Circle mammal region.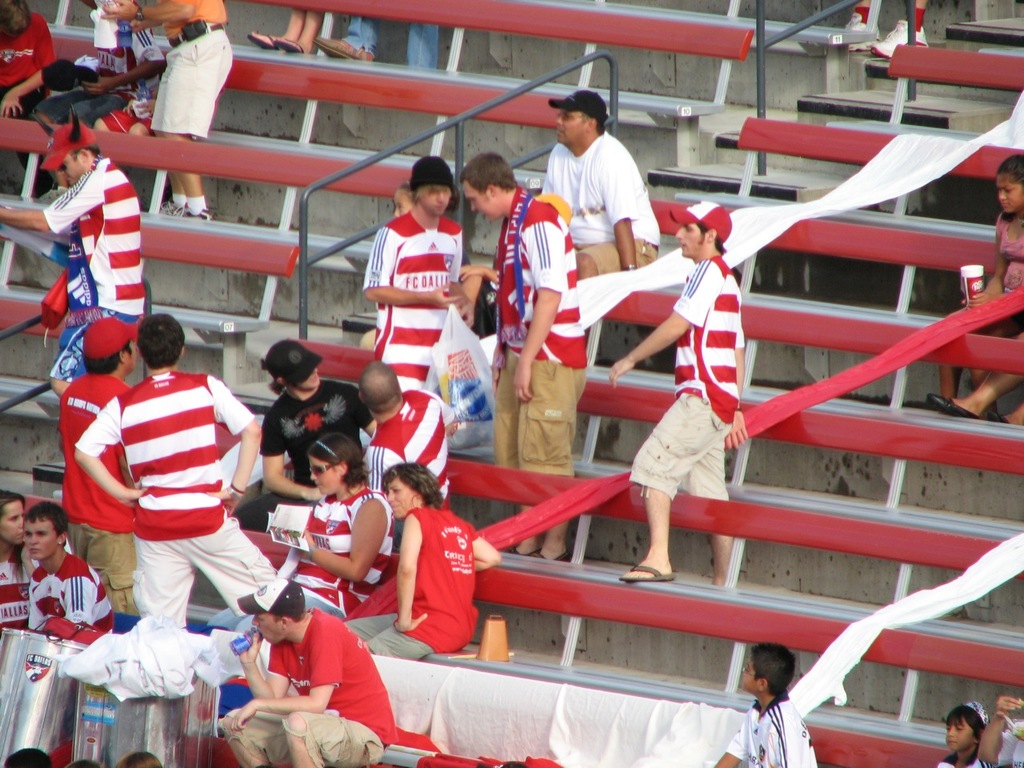
Region: rect(543, 89, 658, 285).
